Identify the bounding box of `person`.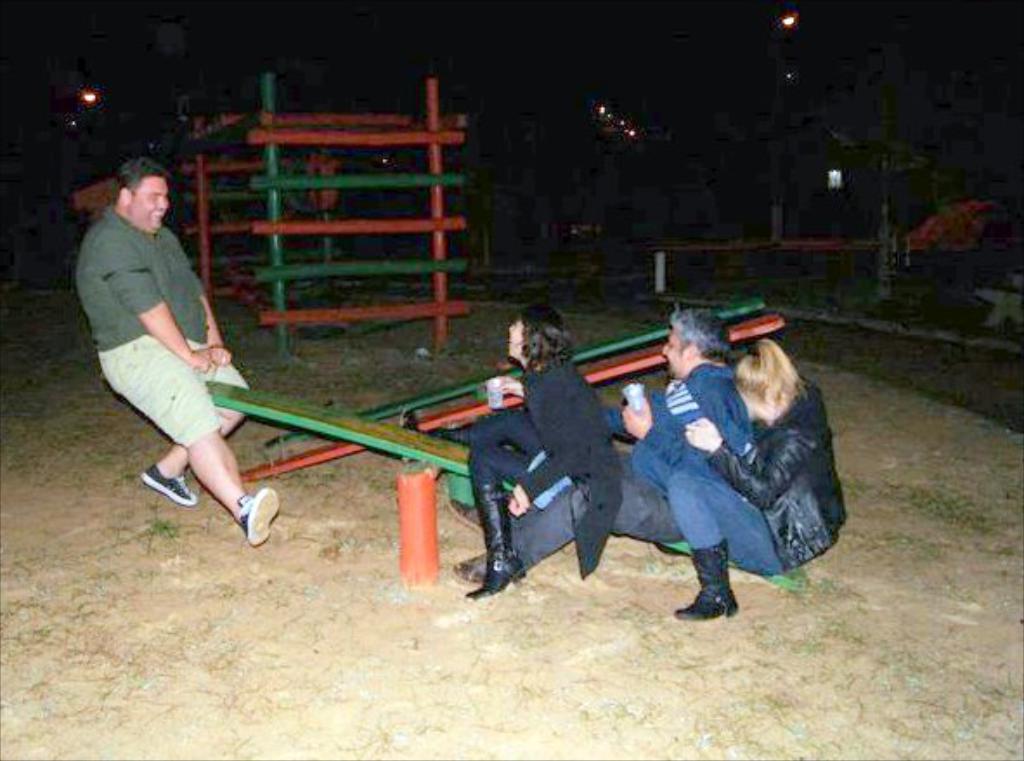
detection(437, 303, 747, 574).
